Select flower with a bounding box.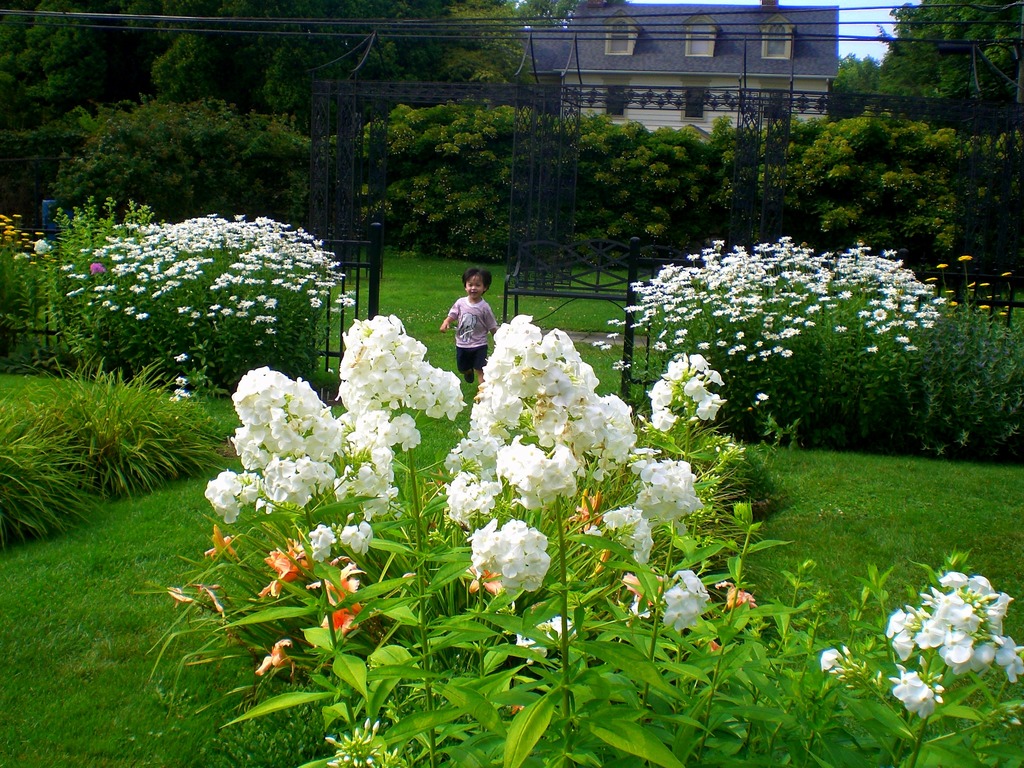
rect(1000, 269, 1012, 279).
